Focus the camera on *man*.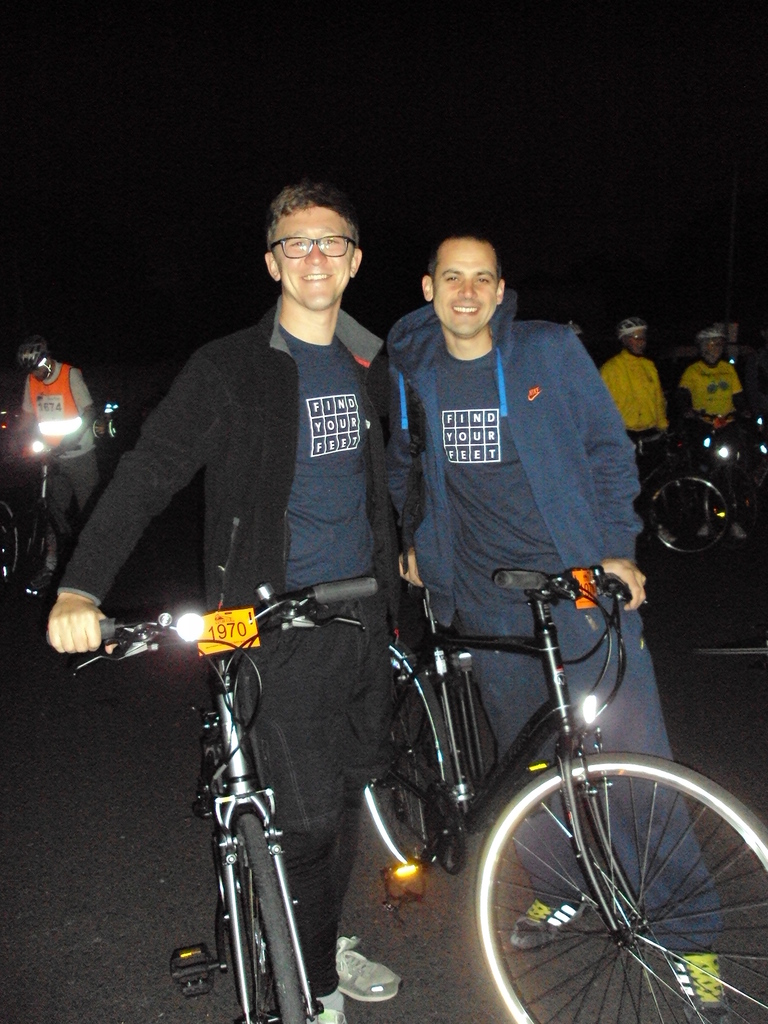
Focus region: l=680, t=326, r=742, b=536.
